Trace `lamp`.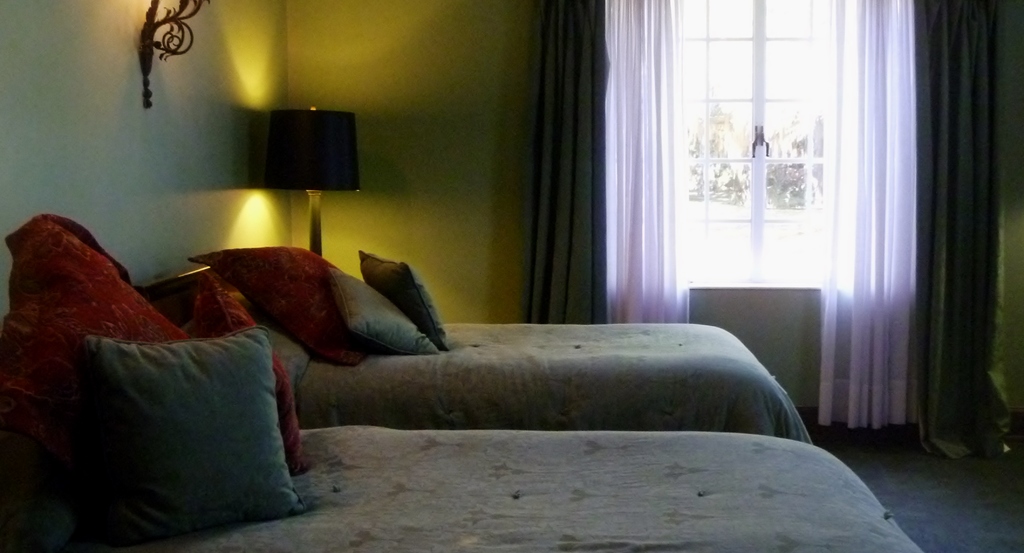
Traced to pyautogui.locateOnScreen(254, 110, 361, 263).
